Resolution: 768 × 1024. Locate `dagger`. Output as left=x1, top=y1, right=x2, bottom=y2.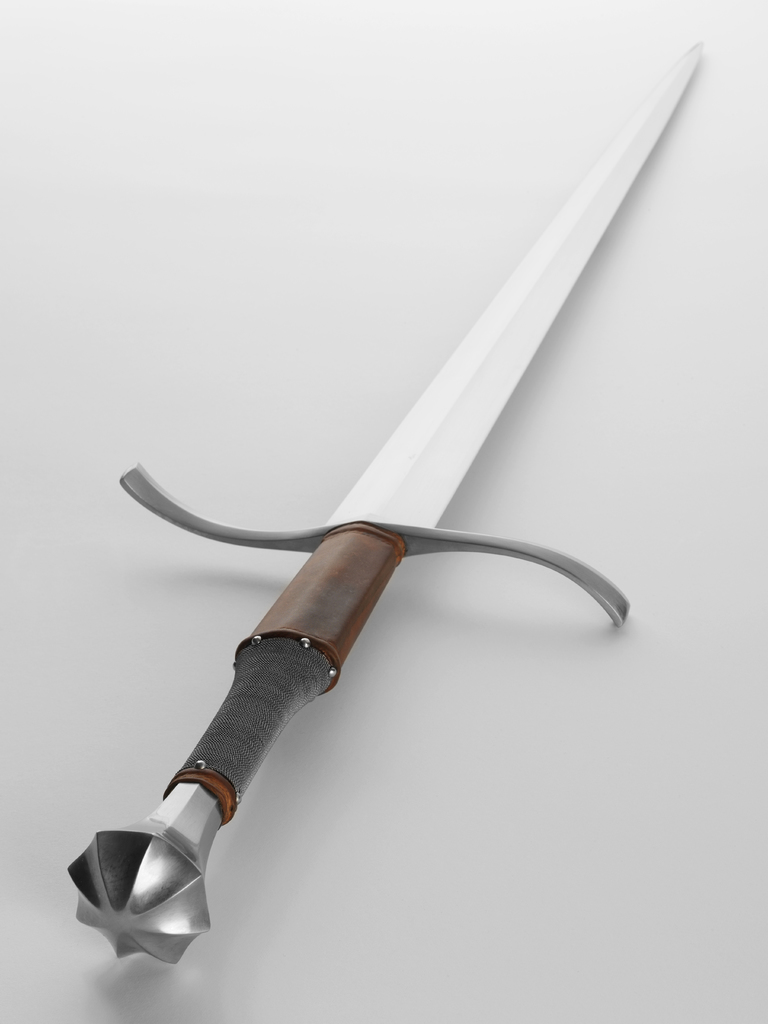
left=67, top=37, right=707, bottom=968.
